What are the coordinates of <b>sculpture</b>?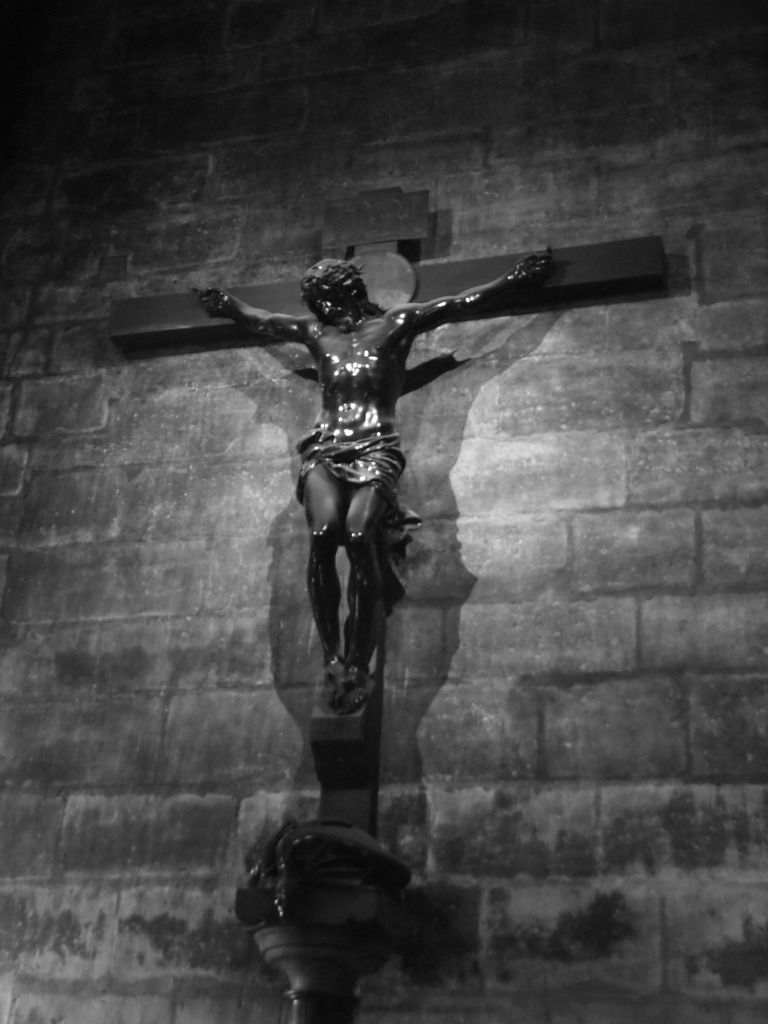
x1=144, y1=211, x2=643, y2=815.
